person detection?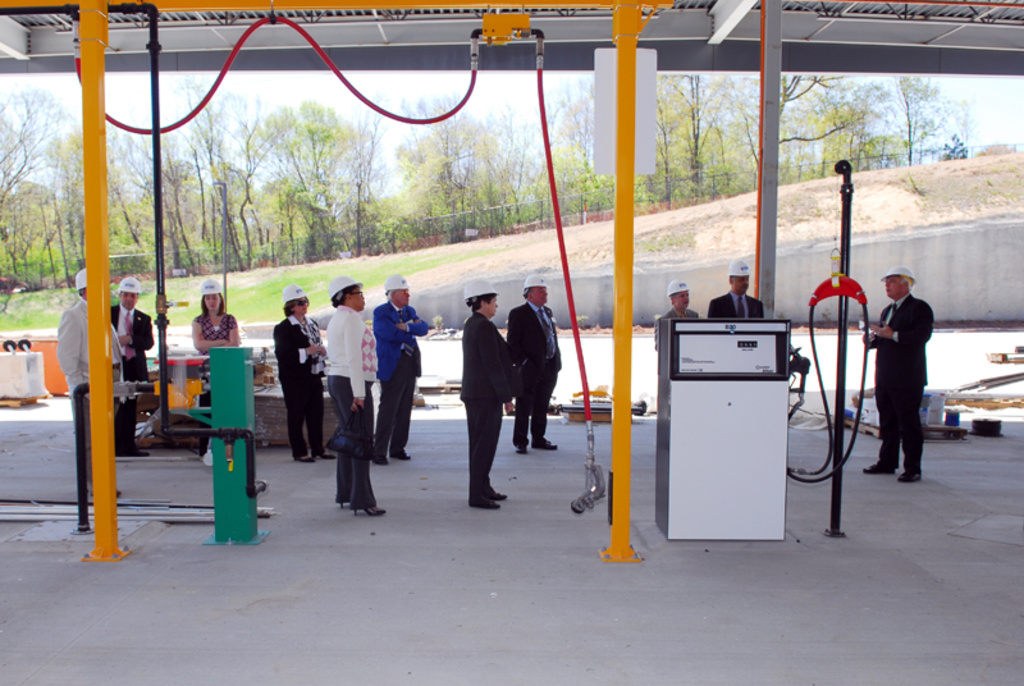
(855, 264, 938, 504)
